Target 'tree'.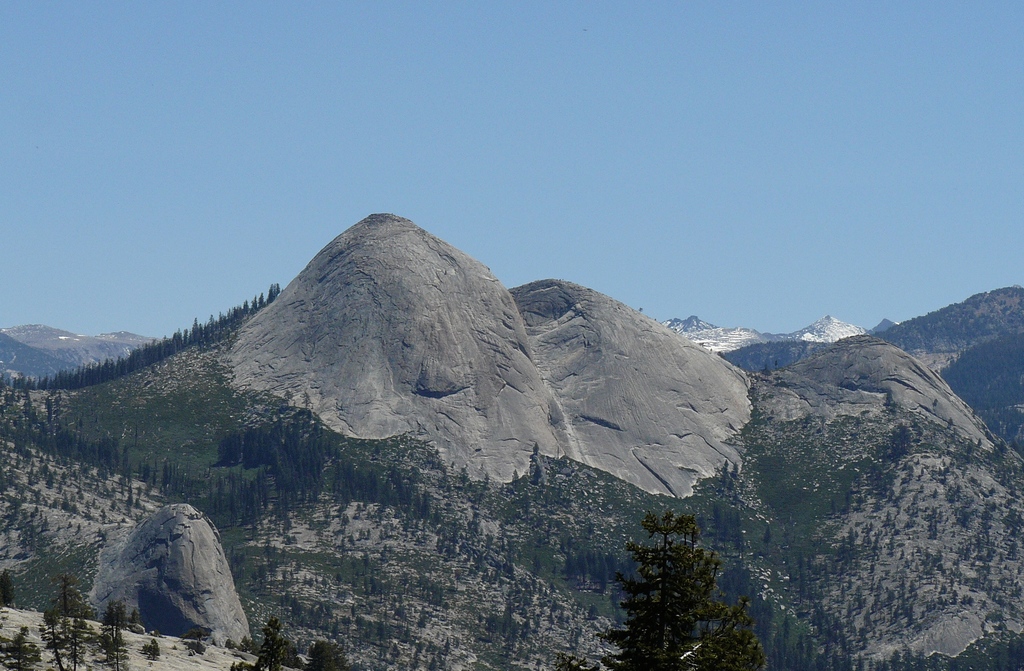
Target region: [101,626,129,670].
